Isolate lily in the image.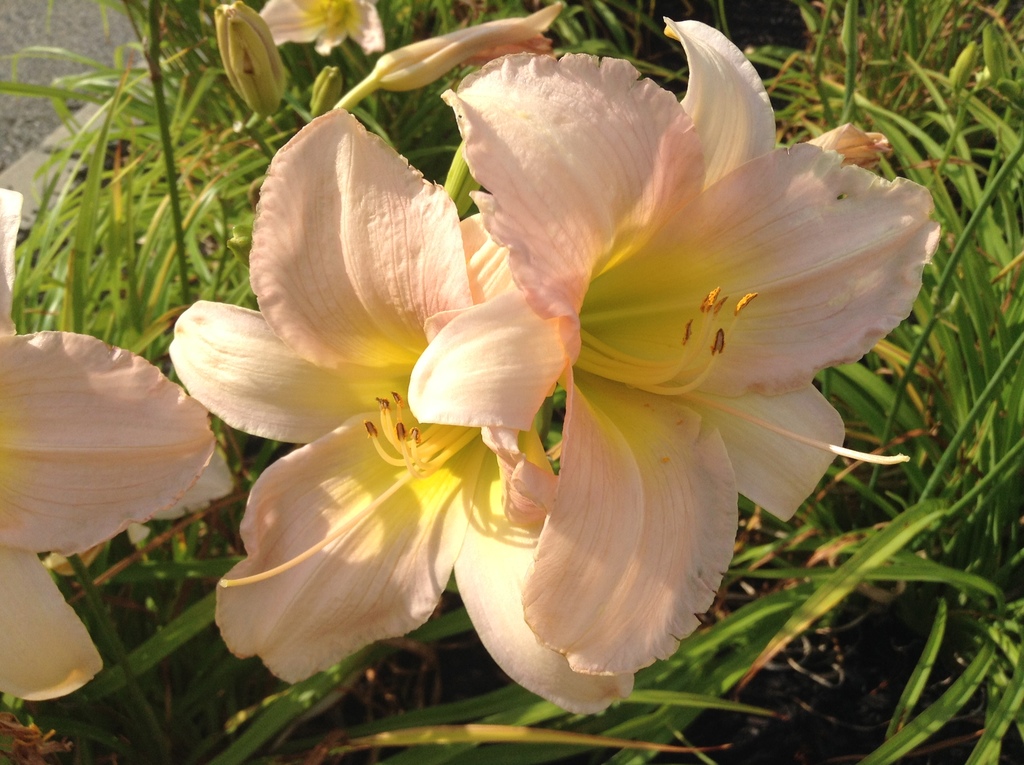
Isolated region: [x1=0, y1=185, x2=218, y2=704].
